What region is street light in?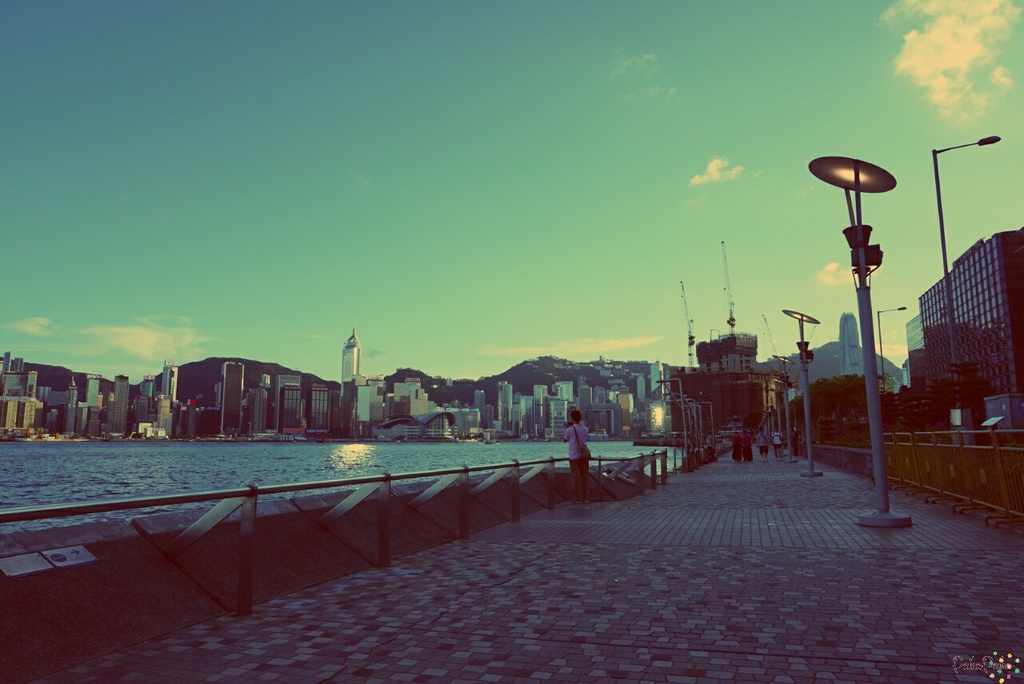
930:133:1006:450.
